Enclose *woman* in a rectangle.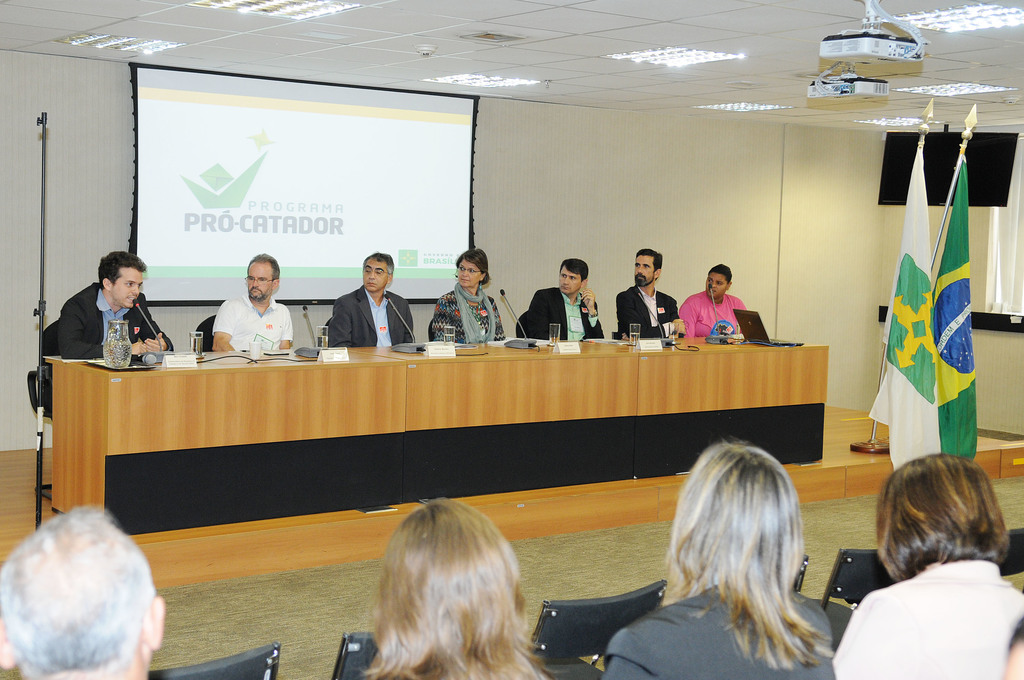
box=[678, 265, 748, 343].
